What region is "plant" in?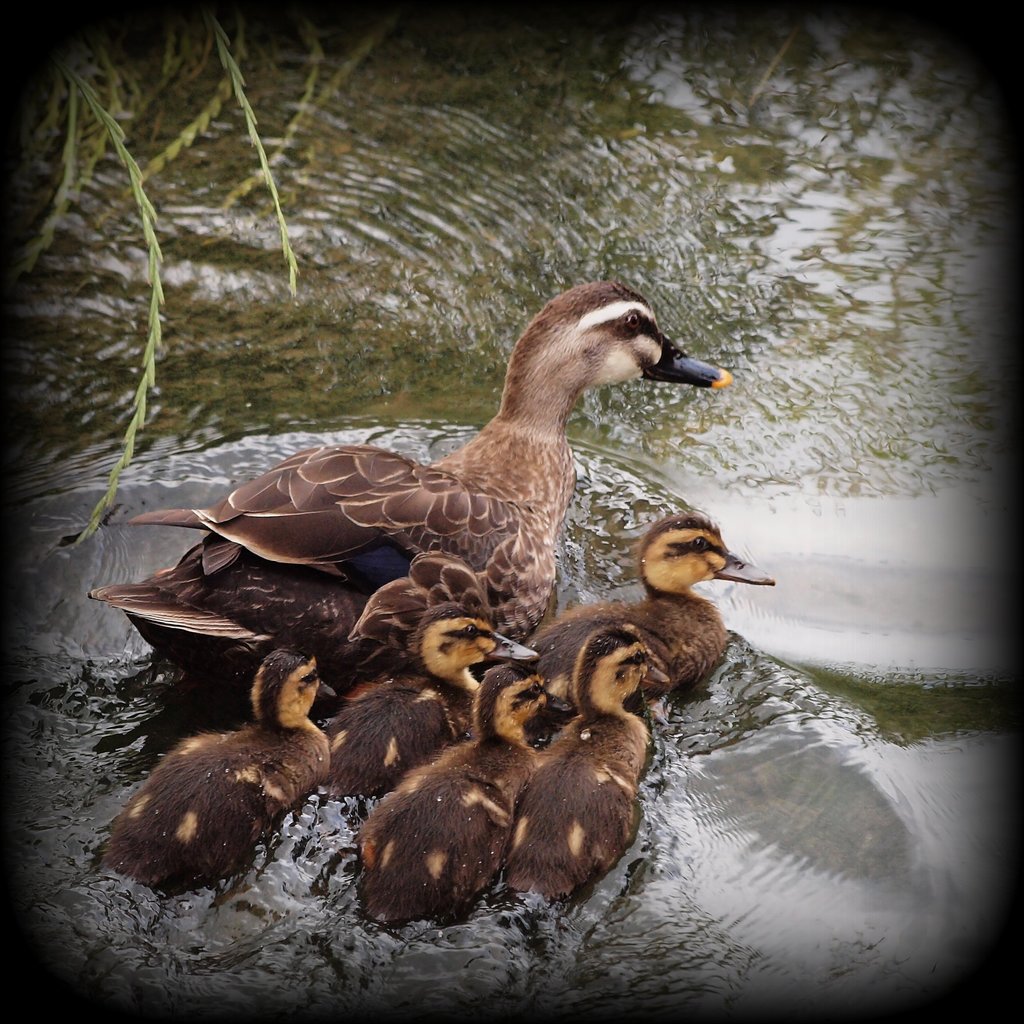
box=[9, 0, 404, 548].
